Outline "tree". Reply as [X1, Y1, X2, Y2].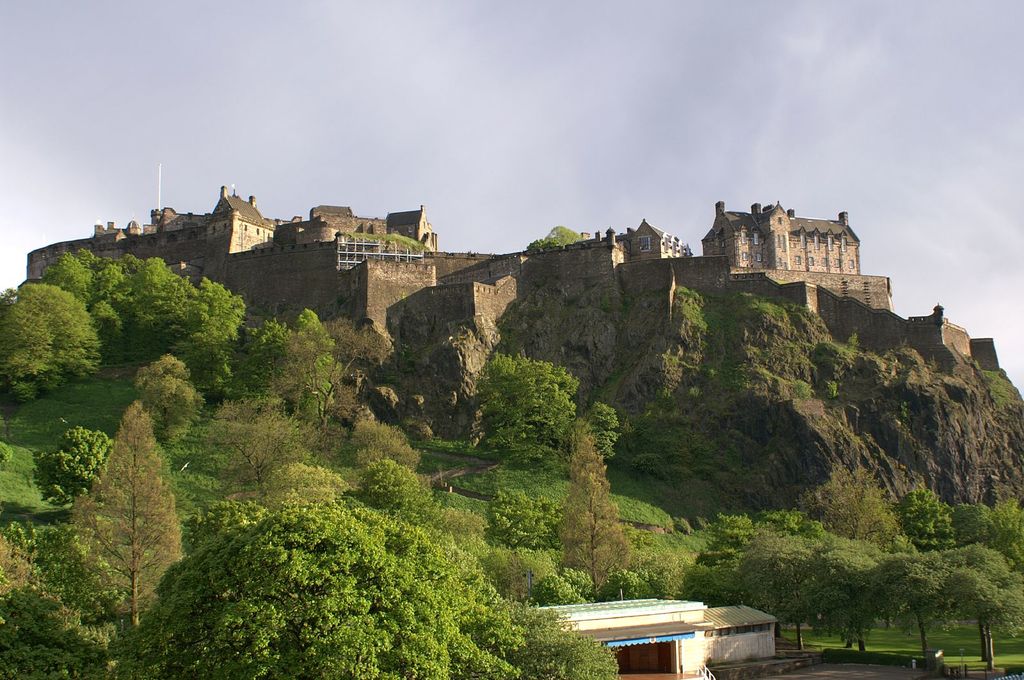
[132, 244, 203, 342].
